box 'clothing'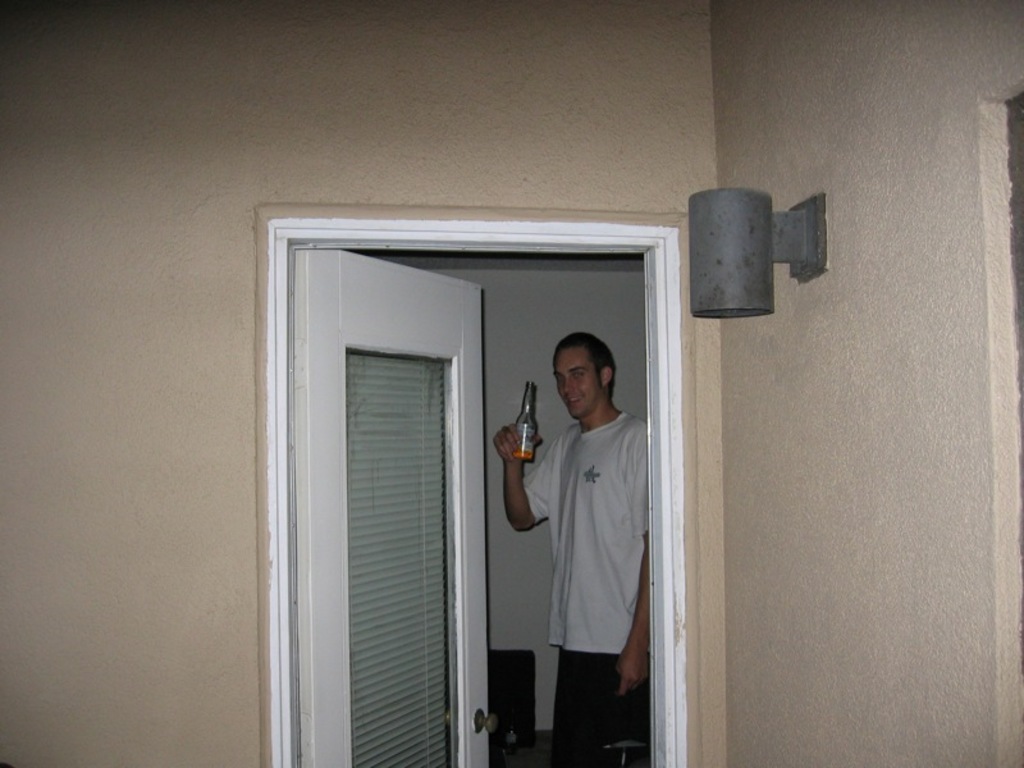
rect(534, 370, 663, 695)
